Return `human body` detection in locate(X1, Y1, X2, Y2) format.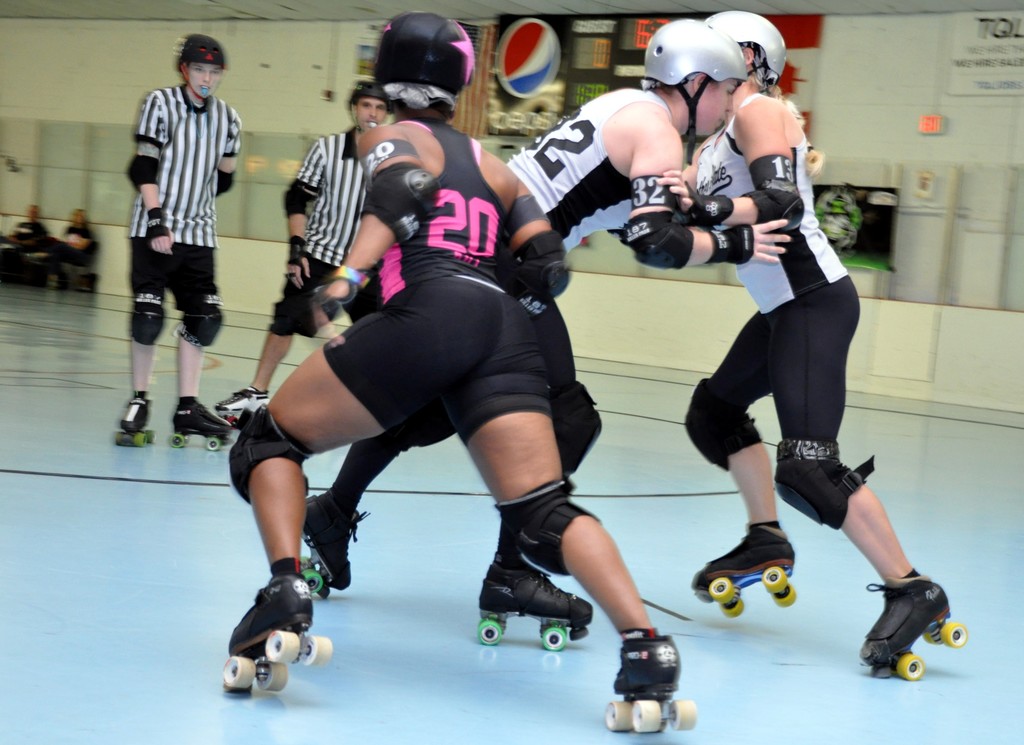
locate(11, 209, 48, 234).
